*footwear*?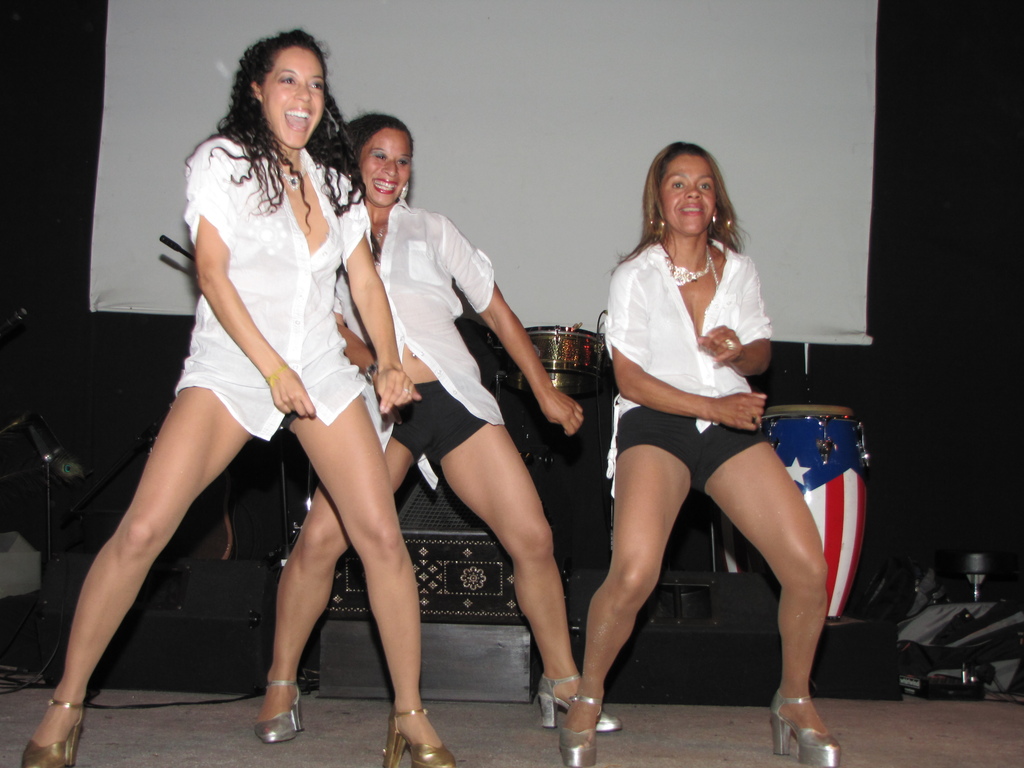
<bbox>252, 680, 302, 741</bbox>
